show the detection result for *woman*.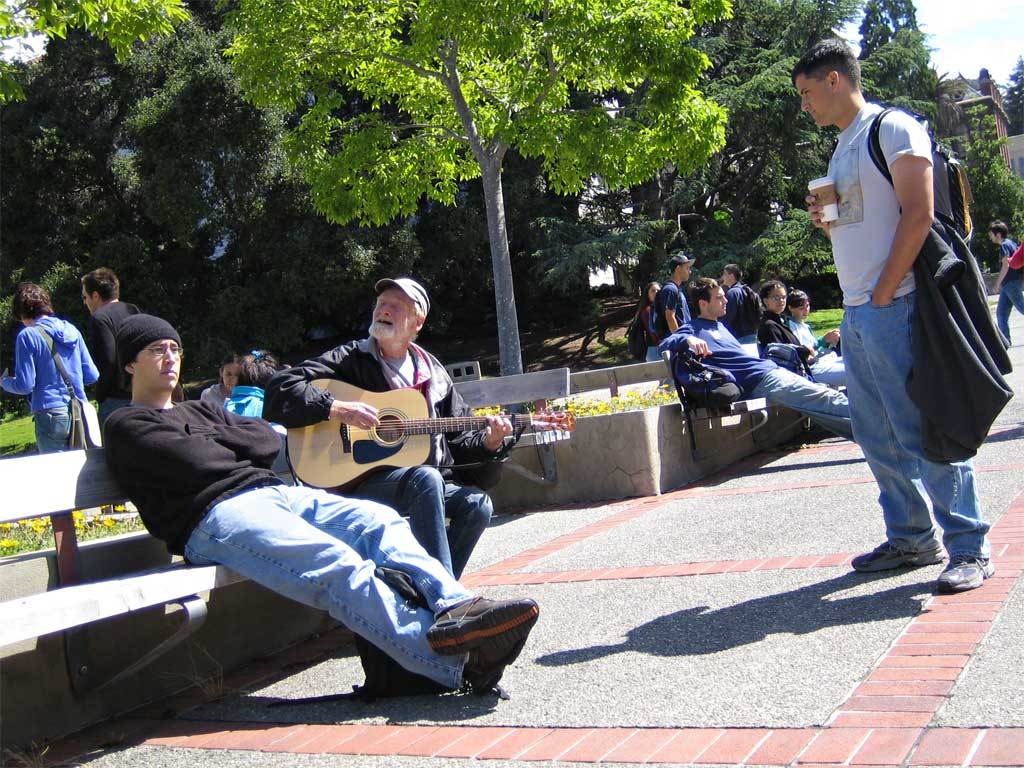
bbox(782, 286, 844, 362).
